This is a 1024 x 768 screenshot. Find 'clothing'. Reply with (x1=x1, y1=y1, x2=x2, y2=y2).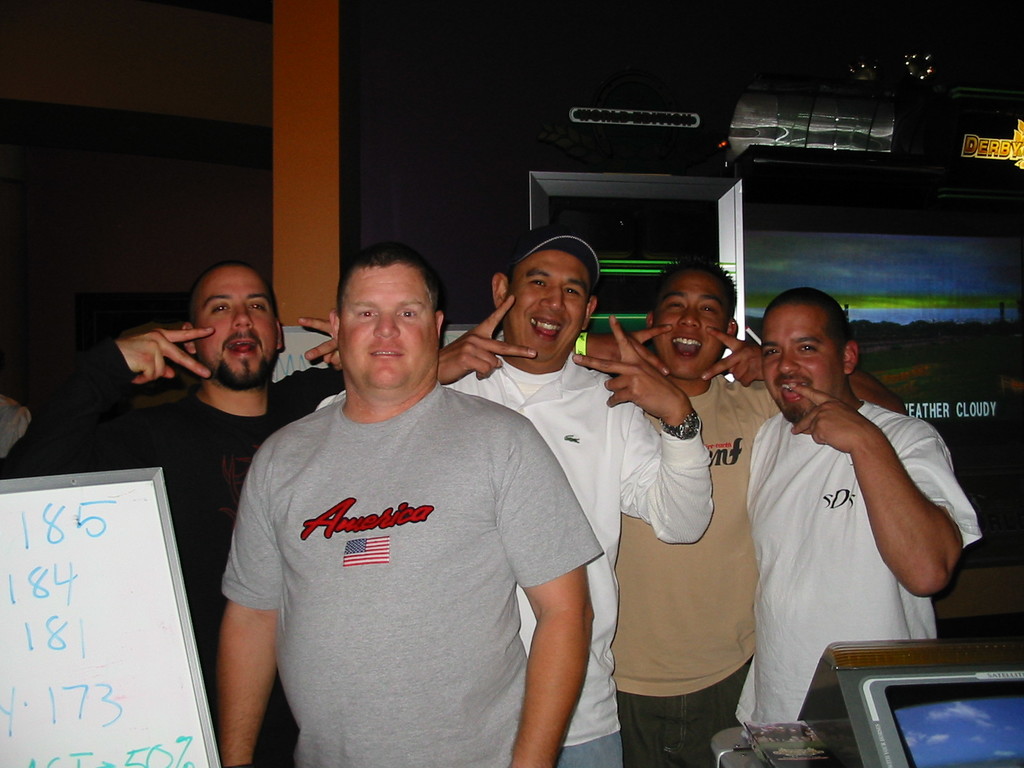
(x1=607, y1=378, x2=762, y2=700).
